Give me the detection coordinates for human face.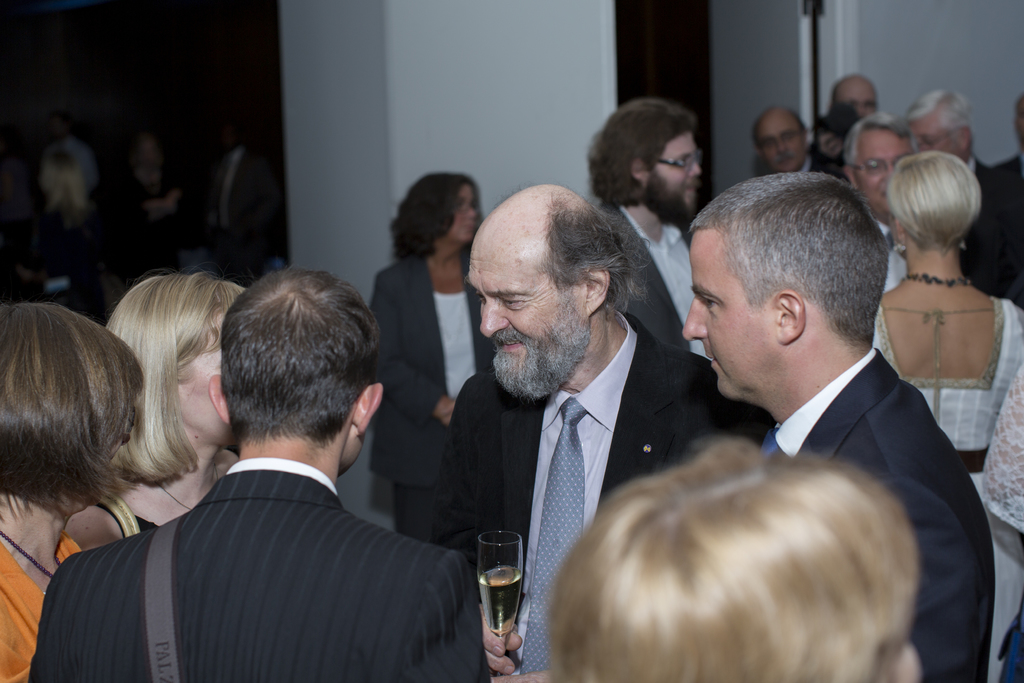
bbox=(858, 122, 913, 214).
